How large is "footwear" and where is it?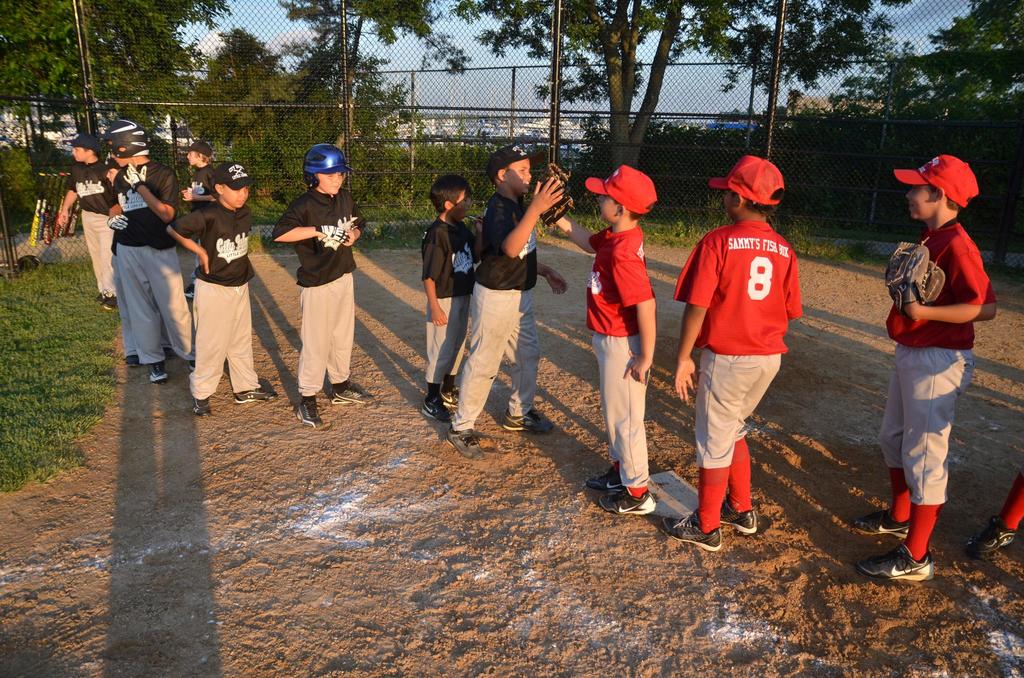
Bounding box: 660,511,723,553.
